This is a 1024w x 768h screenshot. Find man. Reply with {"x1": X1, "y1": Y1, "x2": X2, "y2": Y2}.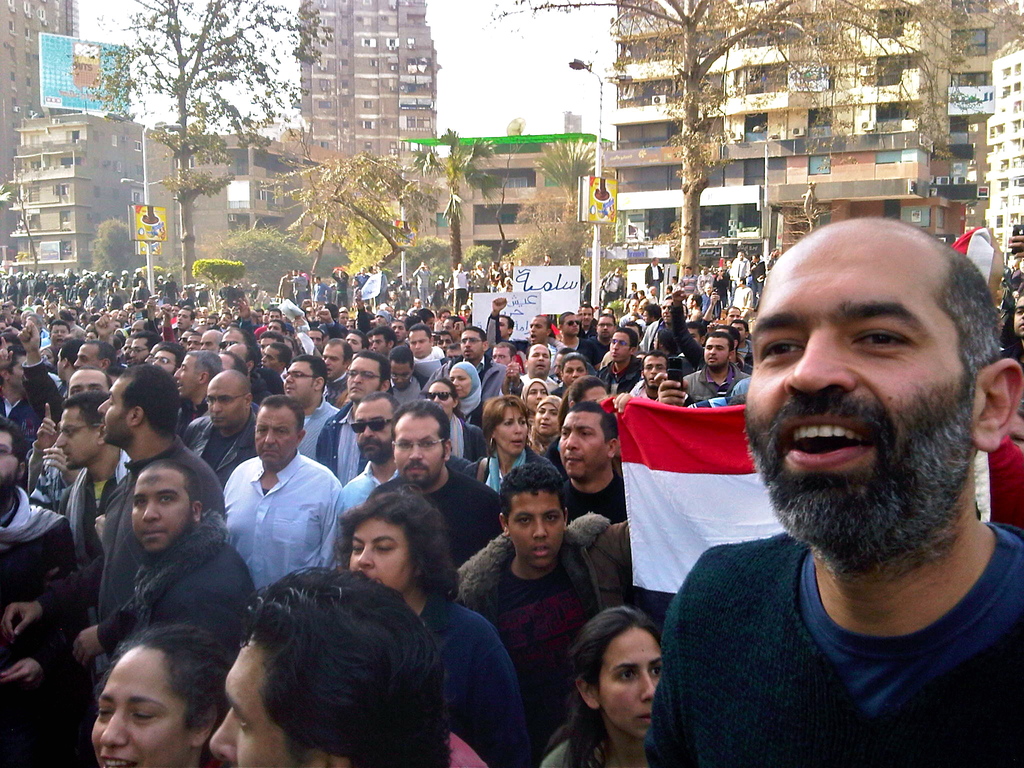
{"x1": 388, "y1": 342, "x2": 415, "y2": 399}.
